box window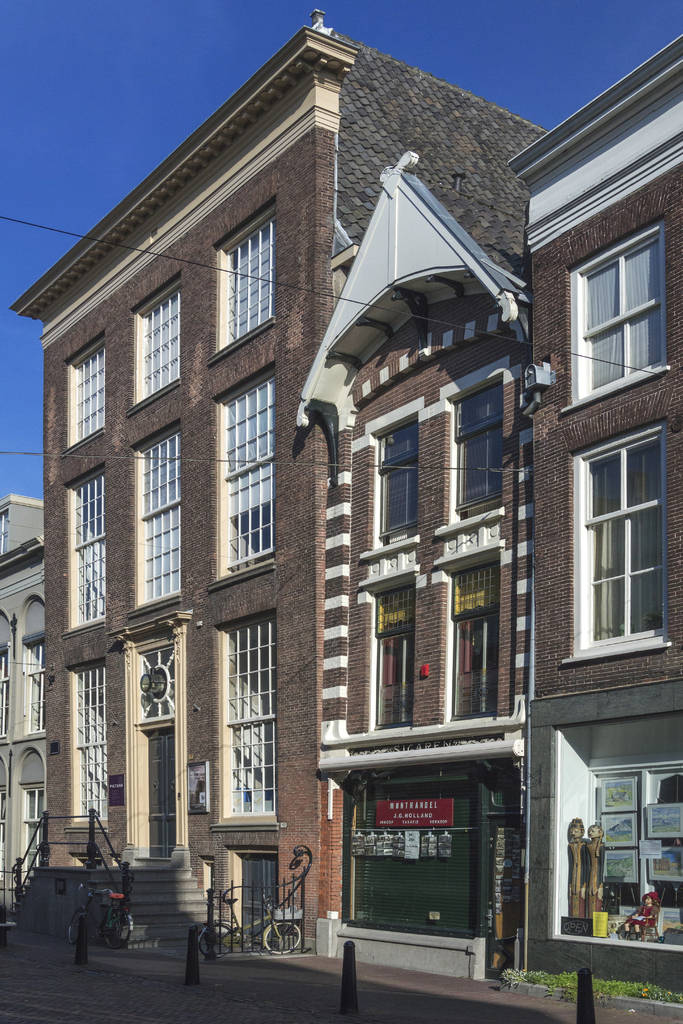
(x1=564, y1=221, x2=678, y2=413)
